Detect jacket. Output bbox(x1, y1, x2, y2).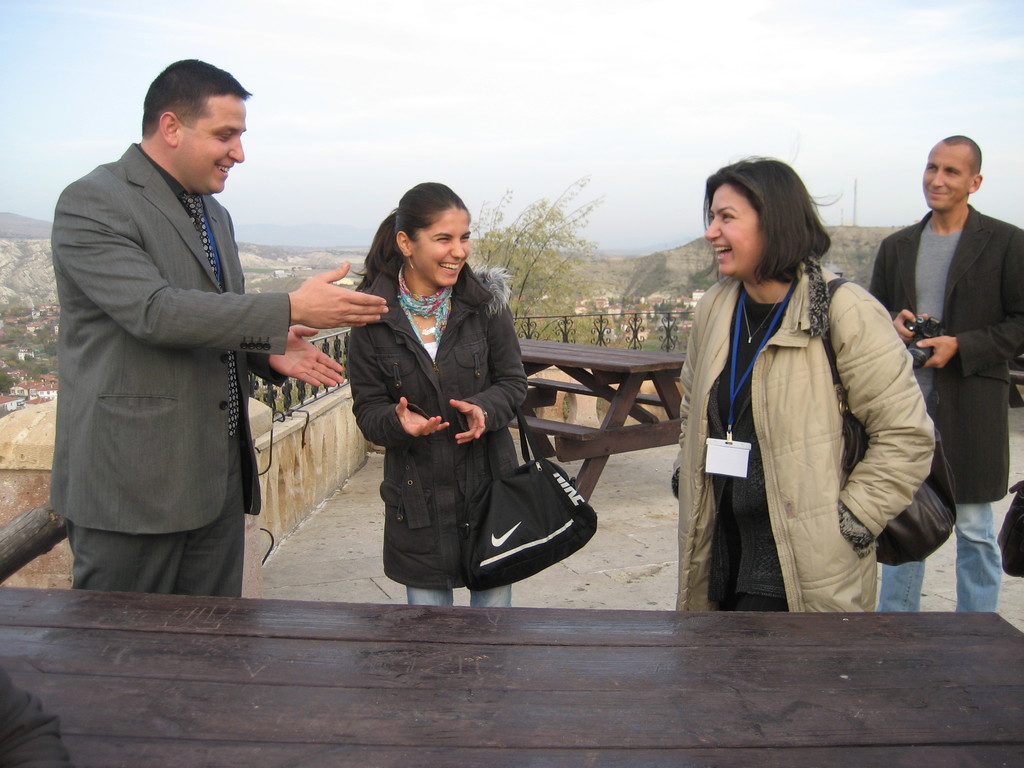
bbox(662, 222, 945, 605).
